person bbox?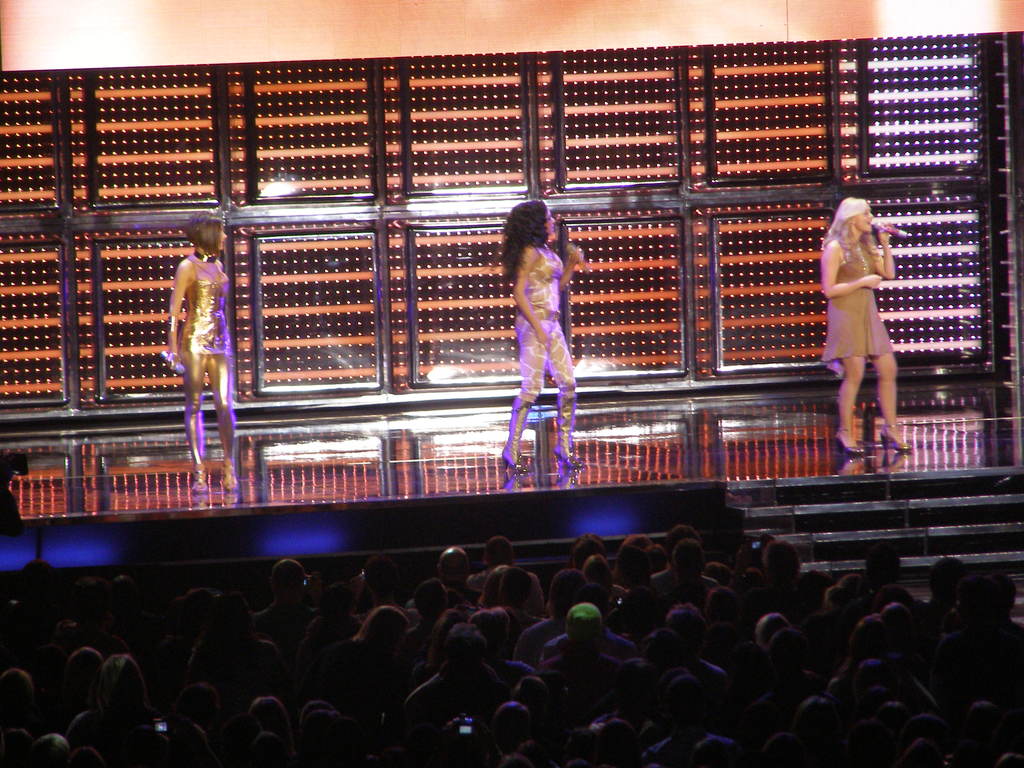
[495, 198, 592, 473]
